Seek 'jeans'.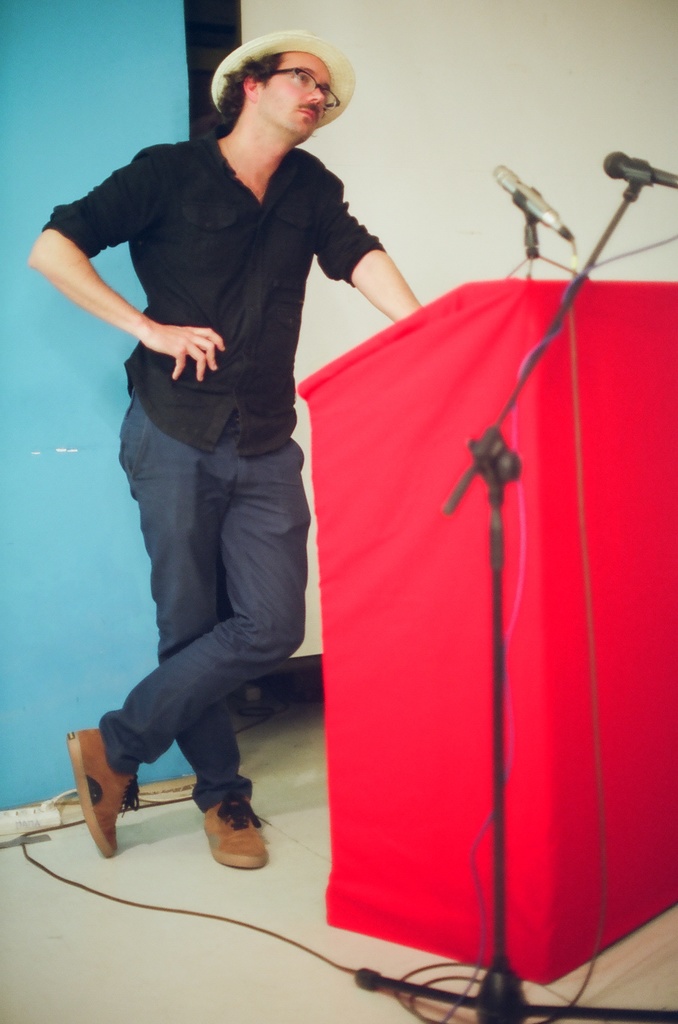
Rect(109, 420, 309, 784).
